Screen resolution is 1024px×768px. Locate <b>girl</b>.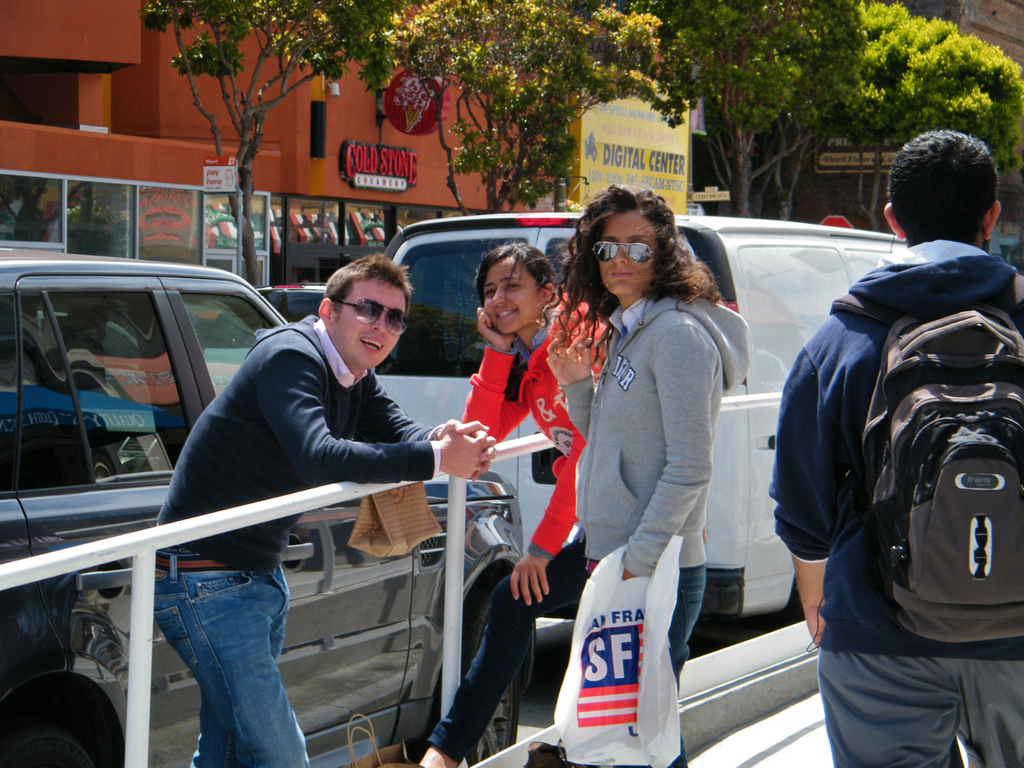
[546, 182, 742, 759].
